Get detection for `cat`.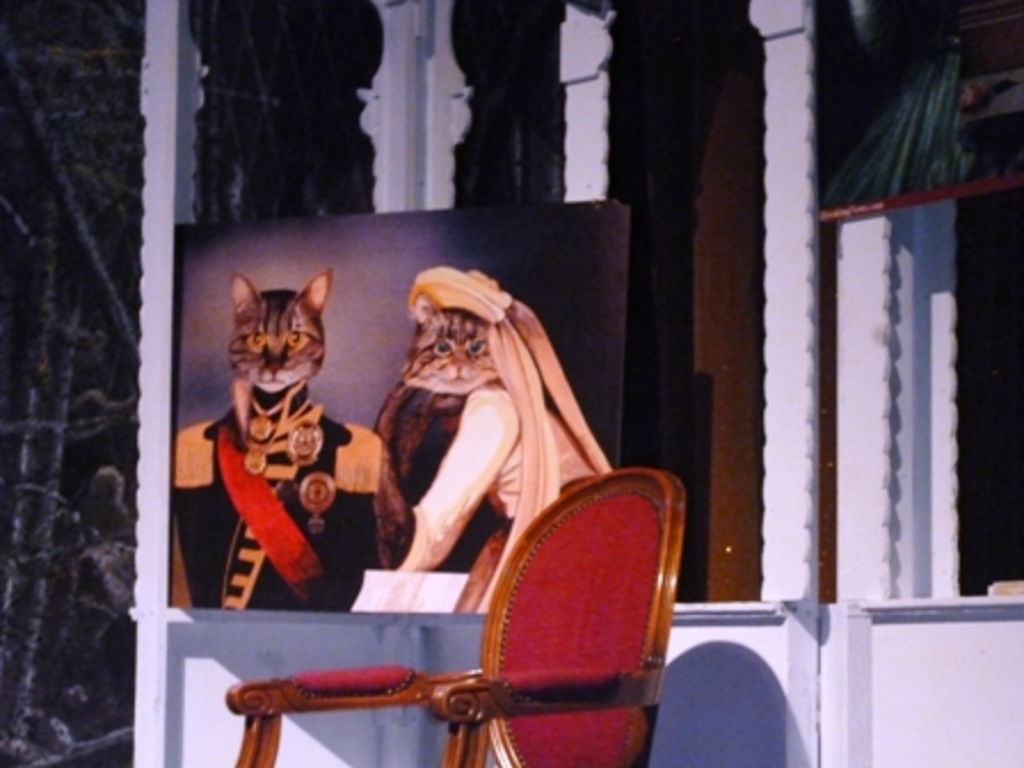
Detection: rect(400, 293, 496, 400).
